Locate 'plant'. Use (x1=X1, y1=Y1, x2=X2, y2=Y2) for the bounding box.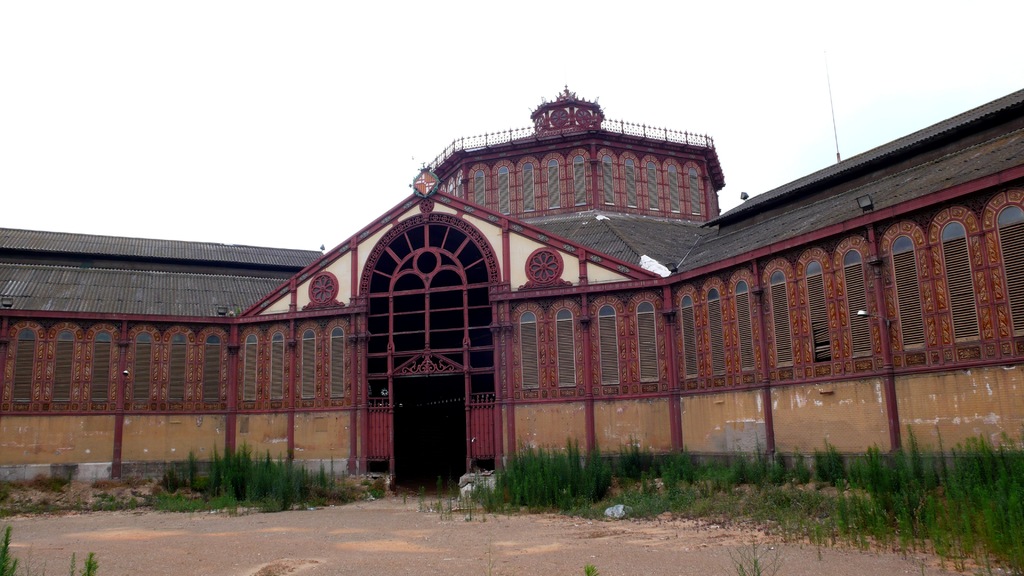
(x1=716, y1=534, x2=786, y2=575).
